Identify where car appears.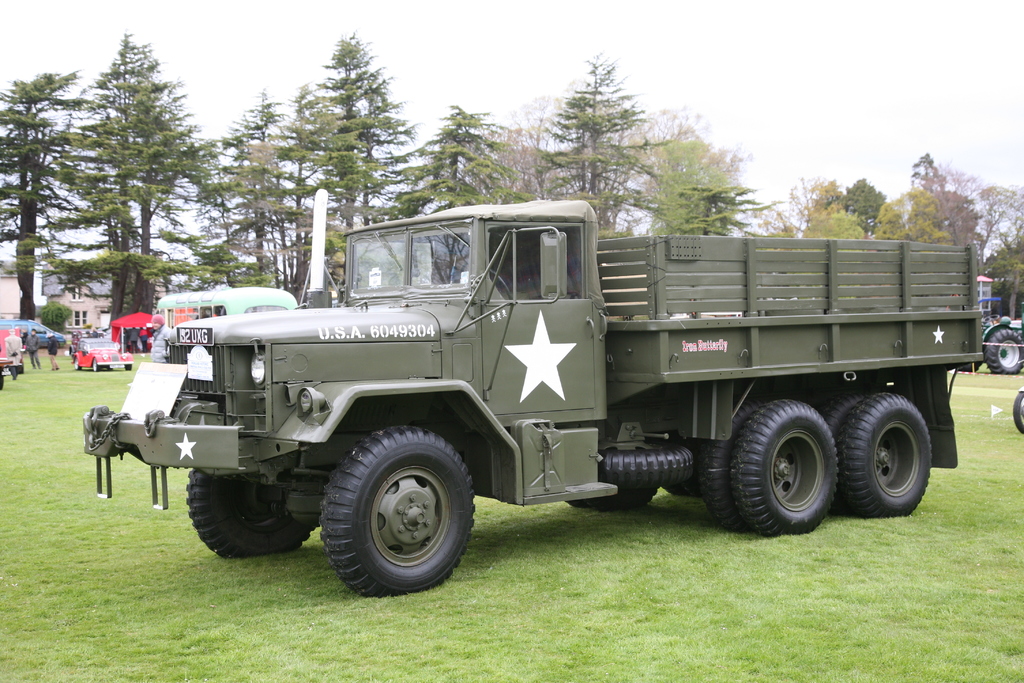
Appears at detection(68, 335, 132, 373).
